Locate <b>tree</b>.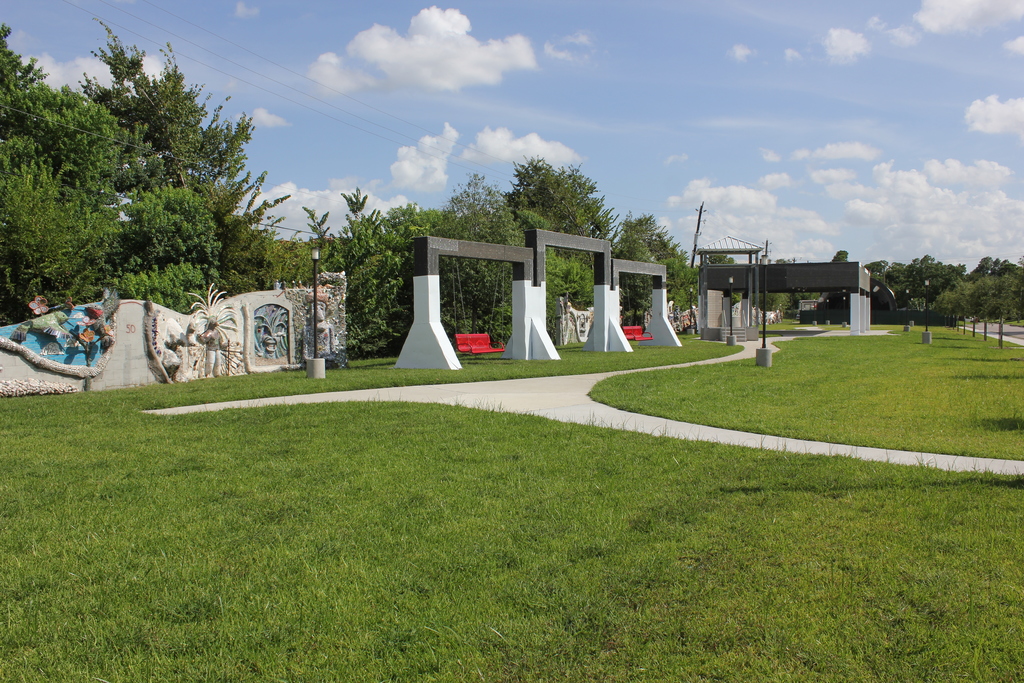
Bounding box: (left=639, top=212, right=700, bottom=316).
